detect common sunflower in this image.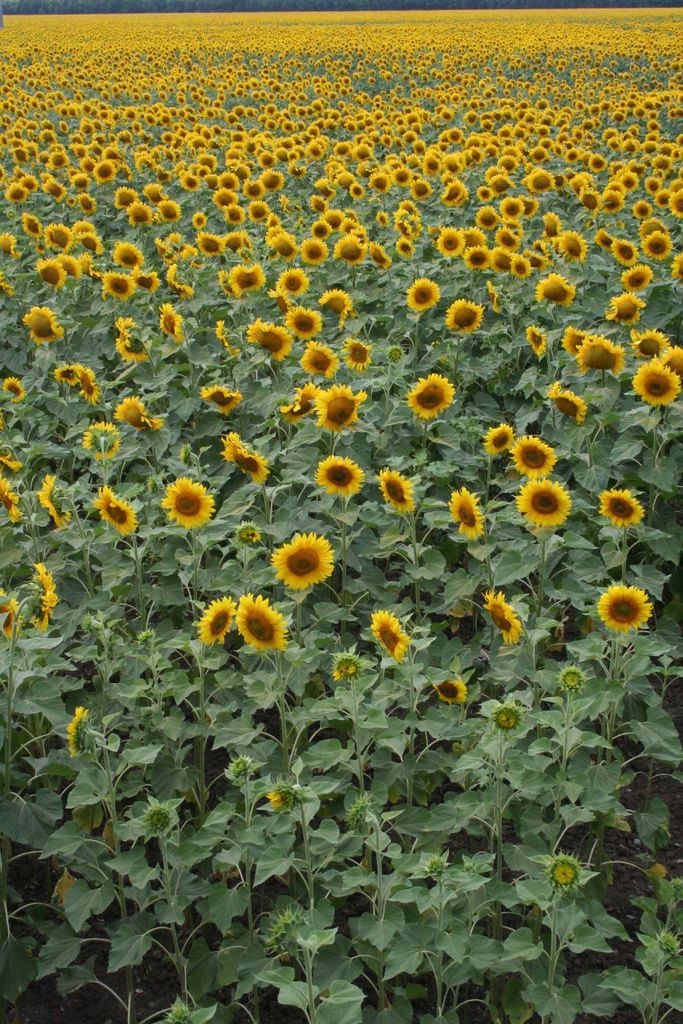
Detection: <box>411,372,456,423</box>.
